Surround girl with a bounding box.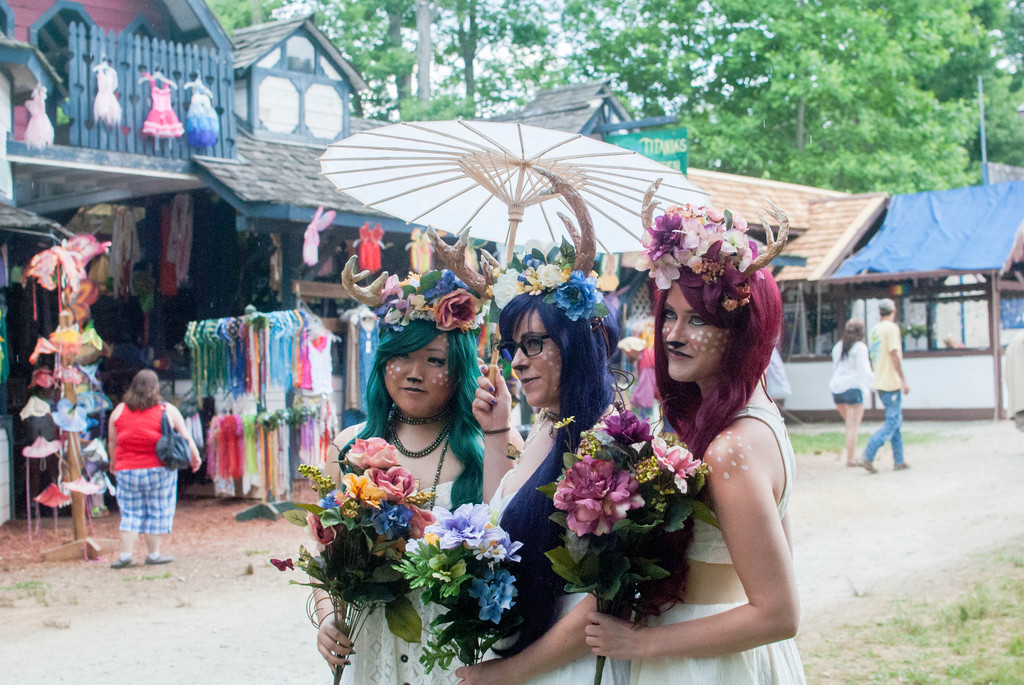
select_region(586, 237, 798, 684).
